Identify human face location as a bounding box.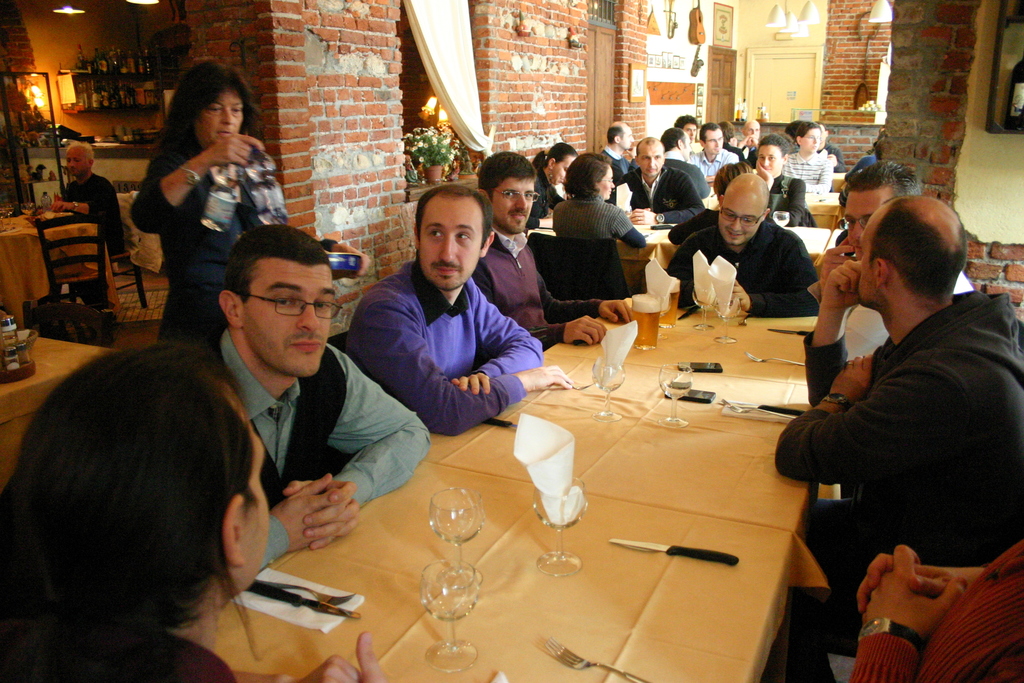
left=243, top=413, right=266, bottom=583.
